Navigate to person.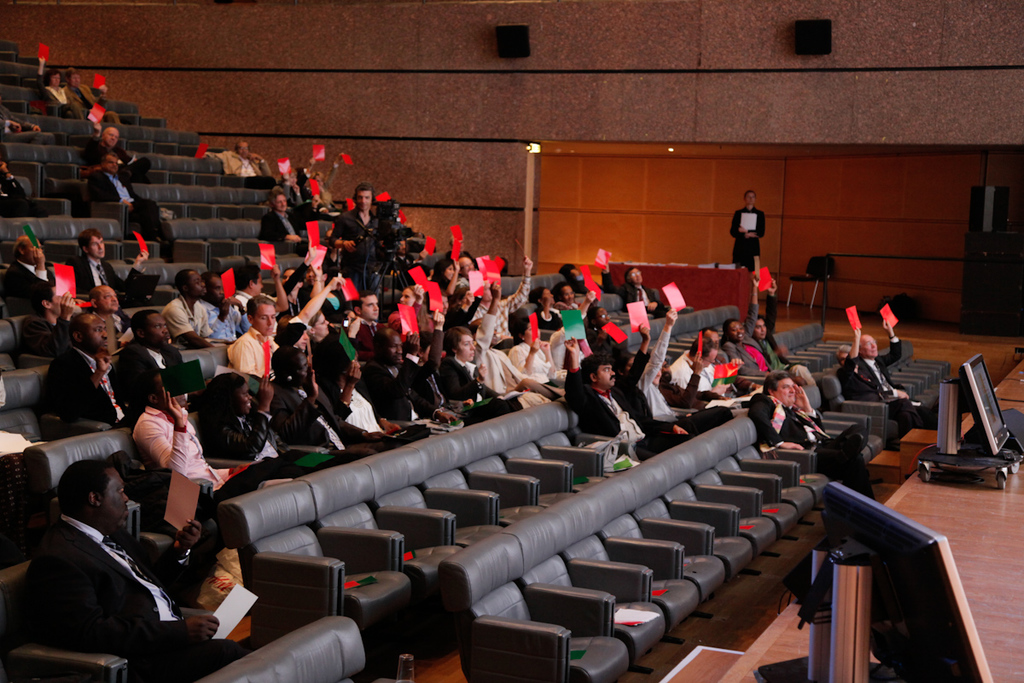
Navigation target: 64, 67, 120, 121.
